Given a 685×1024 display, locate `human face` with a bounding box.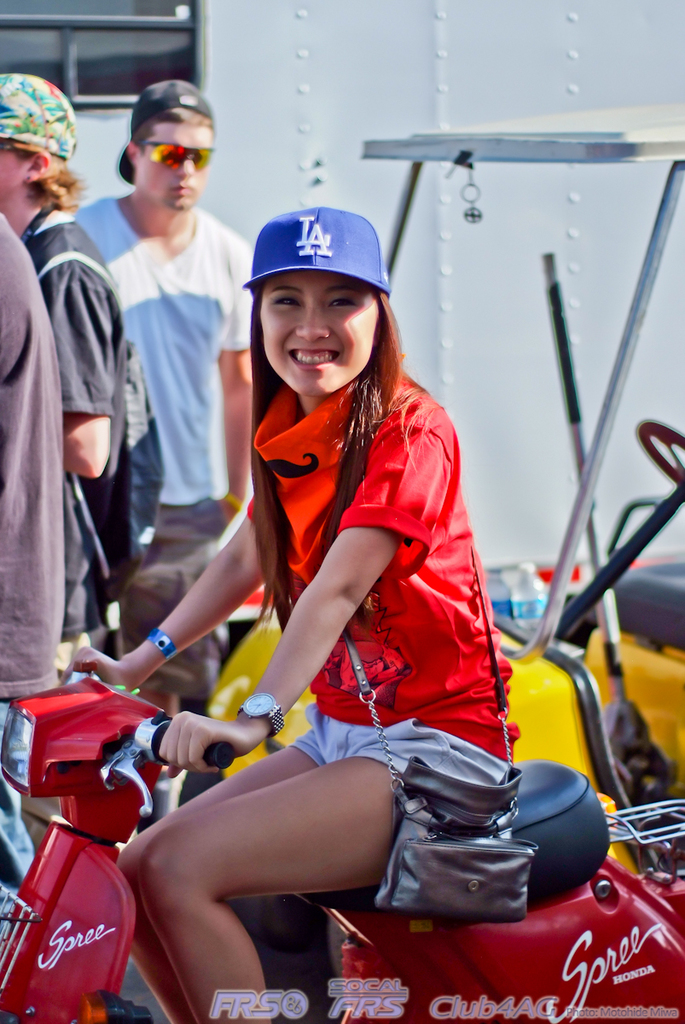
Located: BBox(0, 140, 22, 201).
